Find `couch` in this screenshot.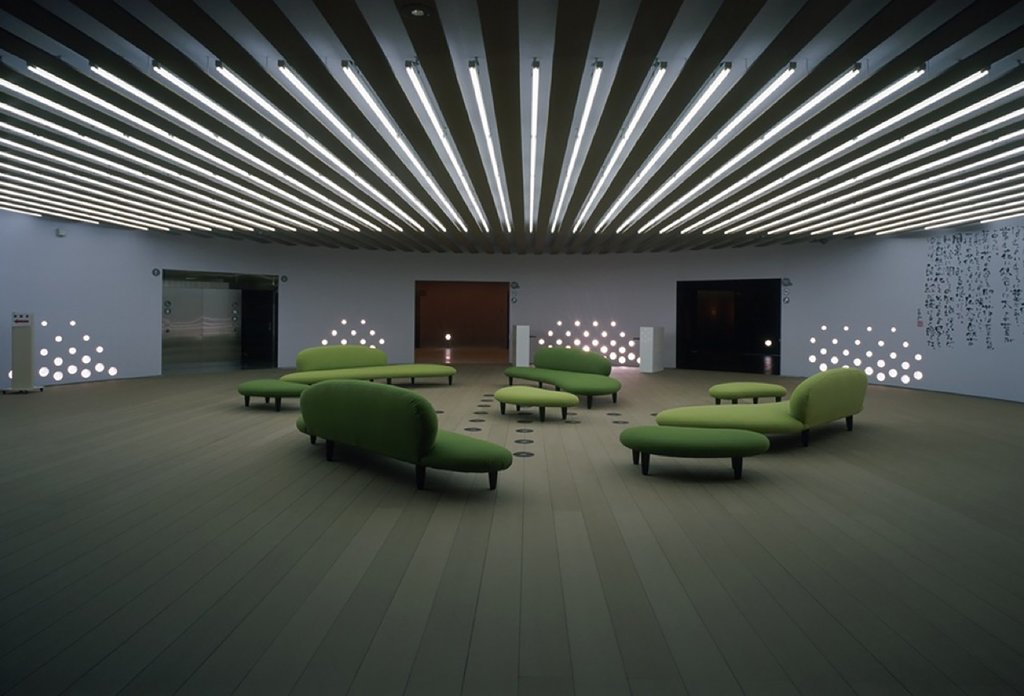
The bounding box for `couch` is x1=266, y1=361, x2=509, y2=497.
